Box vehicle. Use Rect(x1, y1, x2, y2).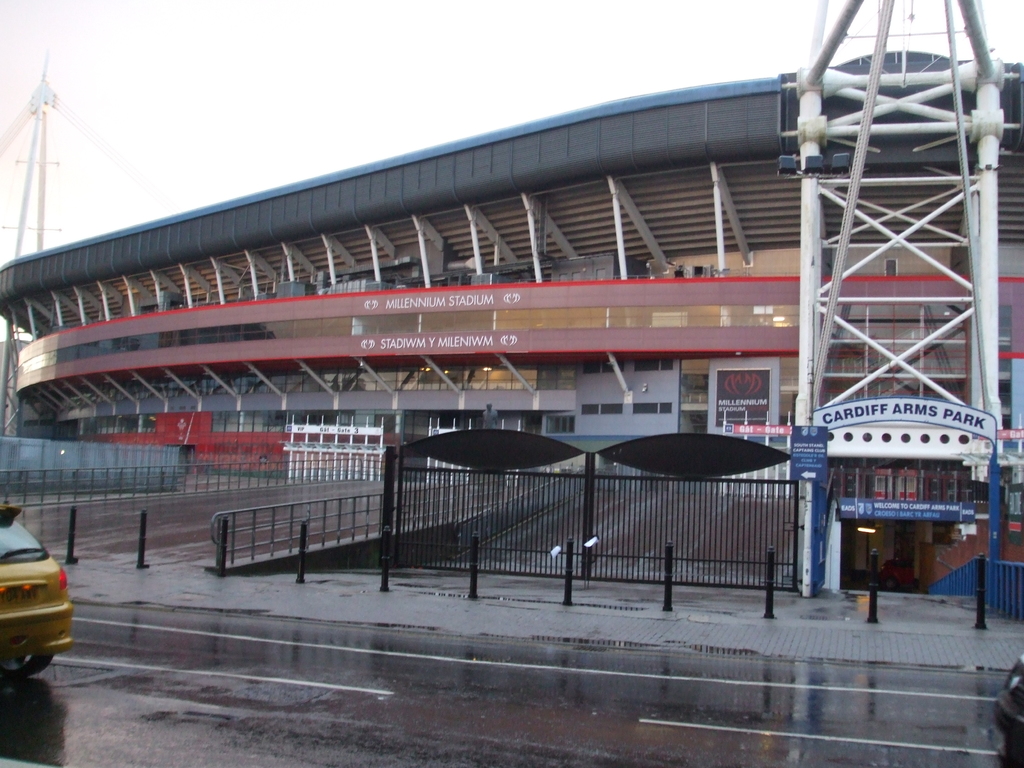
Rect(0, 527, 60, 675).
